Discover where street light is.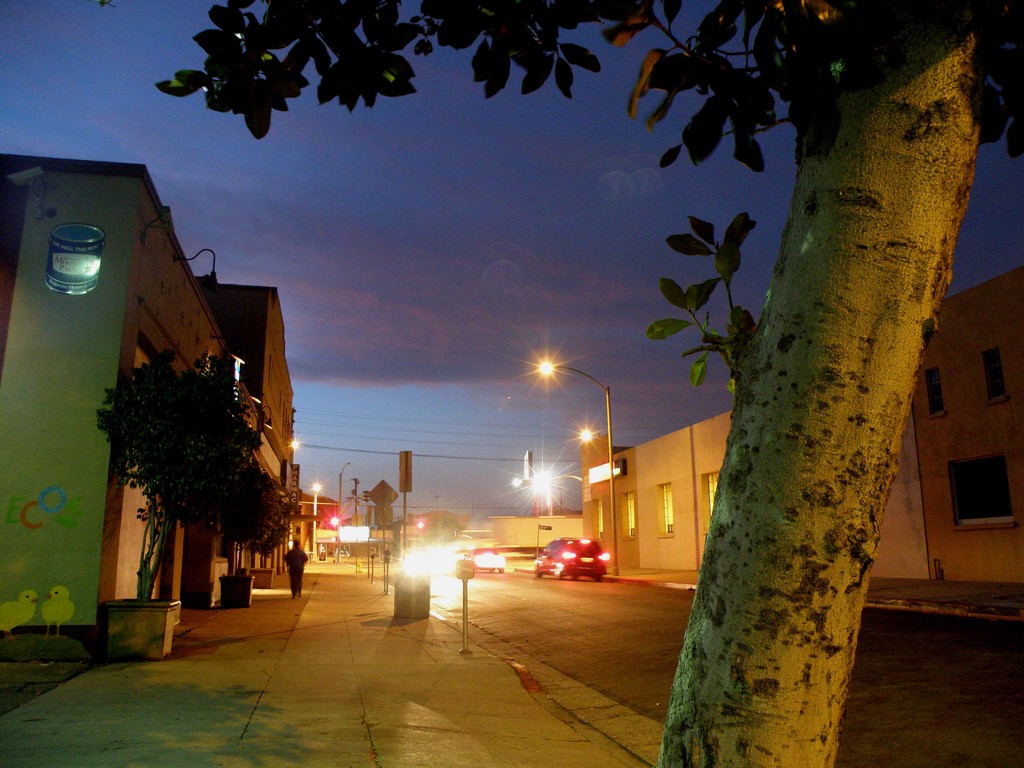
Discovered at left=578, top=429, right=600, bottom=438.
